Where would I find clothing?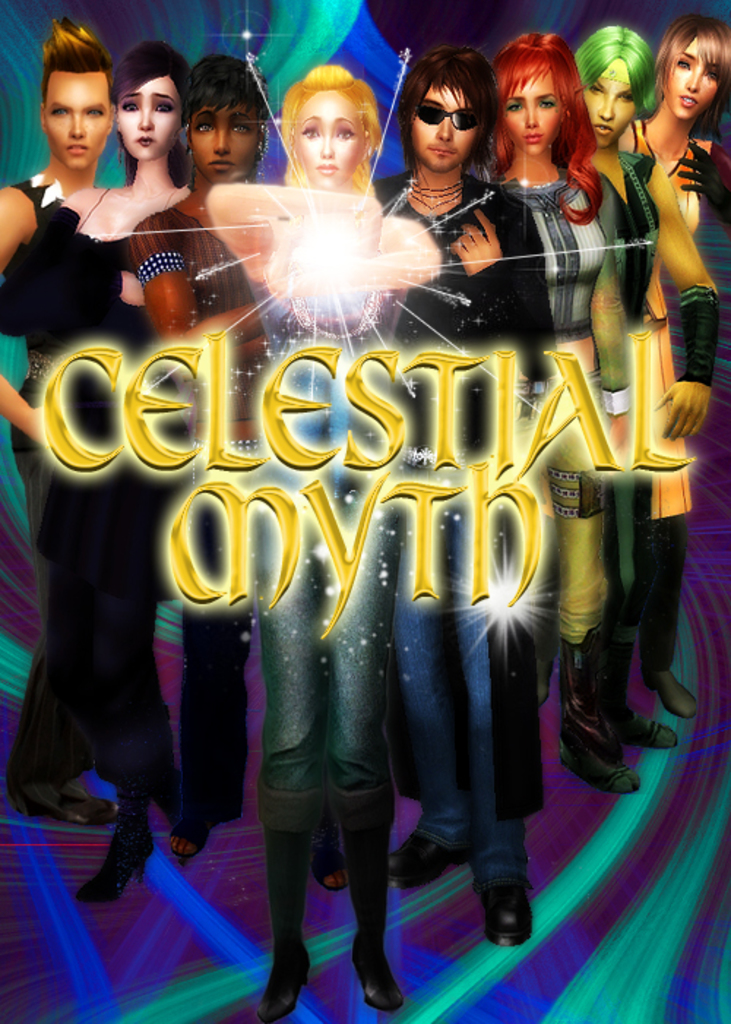
At BBox(10, 186, 197, 869).
